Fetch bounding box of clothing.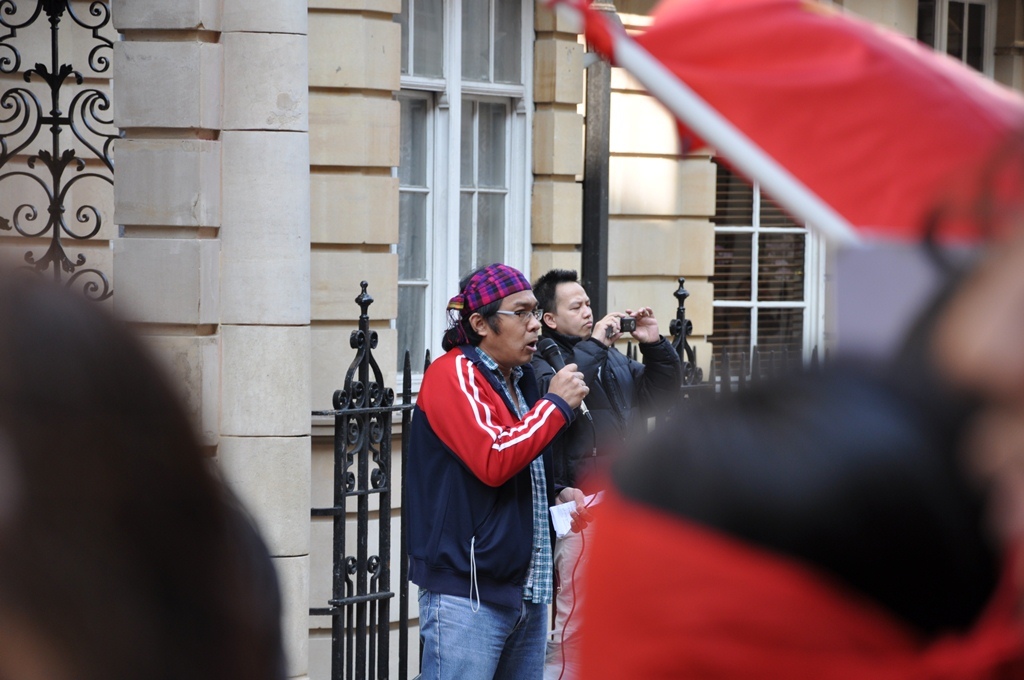
Bbox: l=571, t=344, r=1023, b=679.
